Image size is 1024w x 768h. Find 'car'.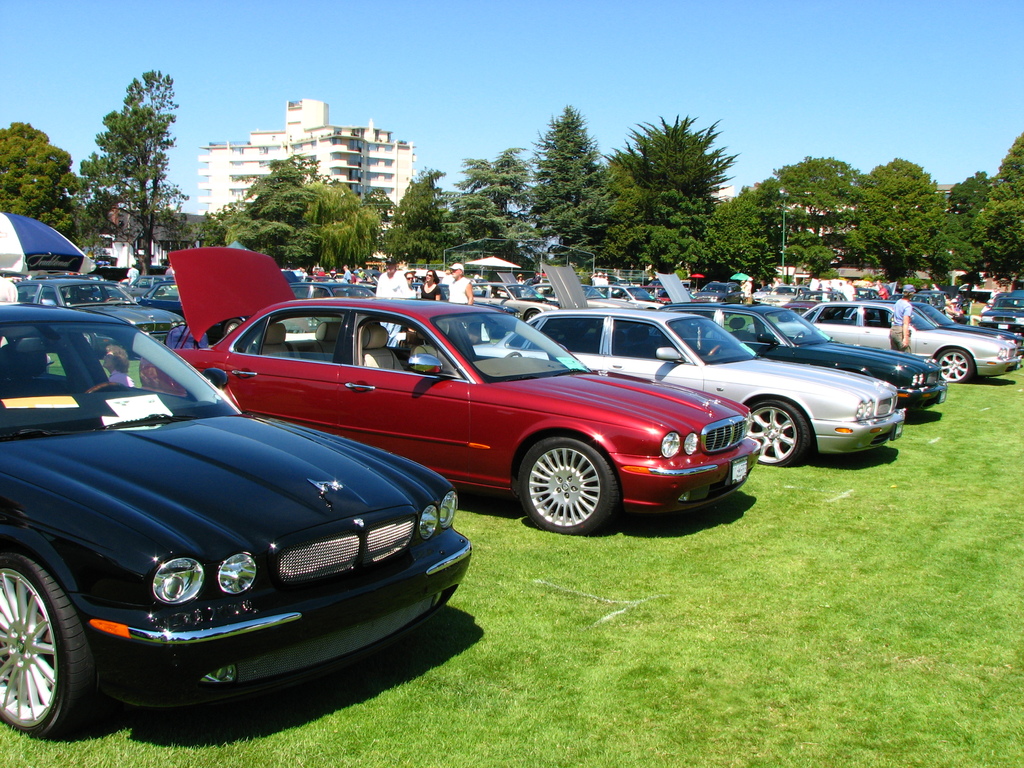
x1=467 y1=304 x2=906 y2=470.
